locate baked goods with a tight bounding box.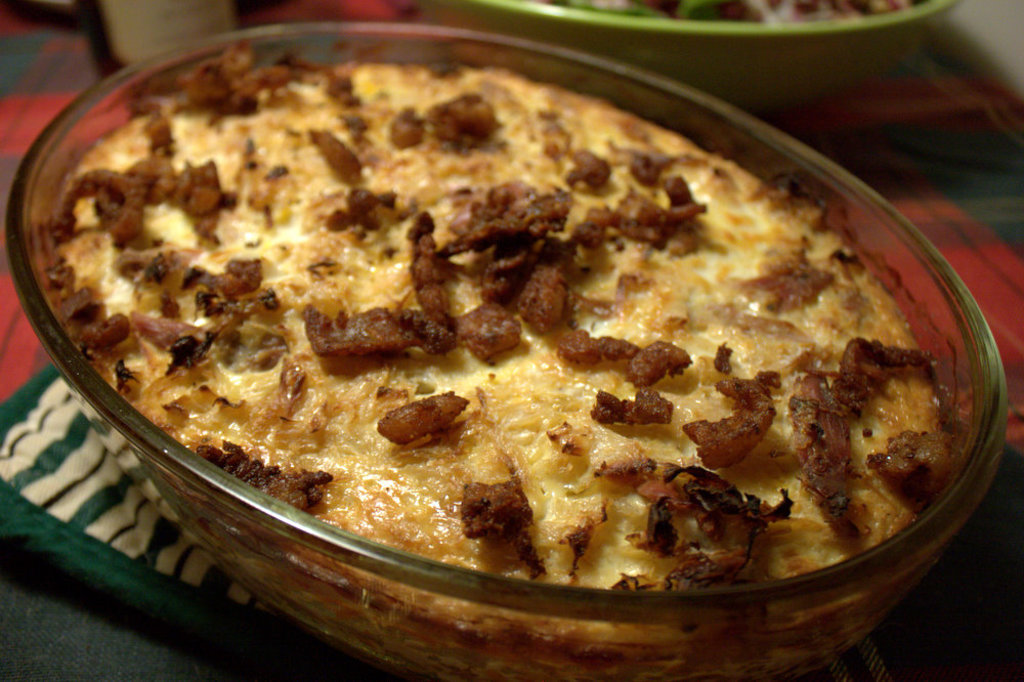
region(33, 39, 971, 681).
